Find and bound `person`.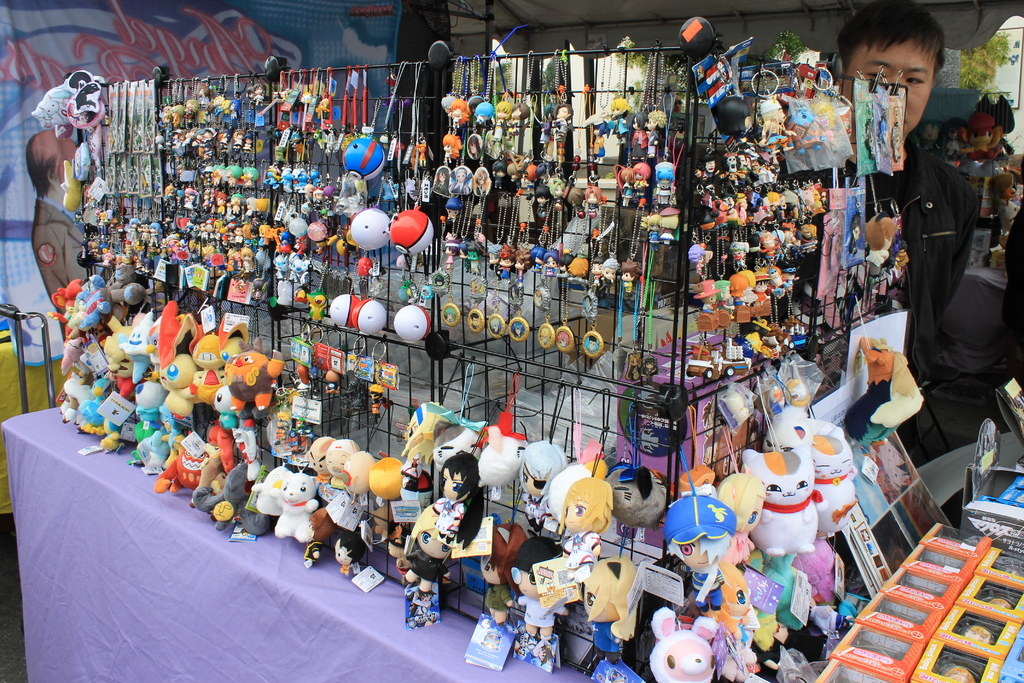
Bound: BBox(27, 129, 99, 340).
